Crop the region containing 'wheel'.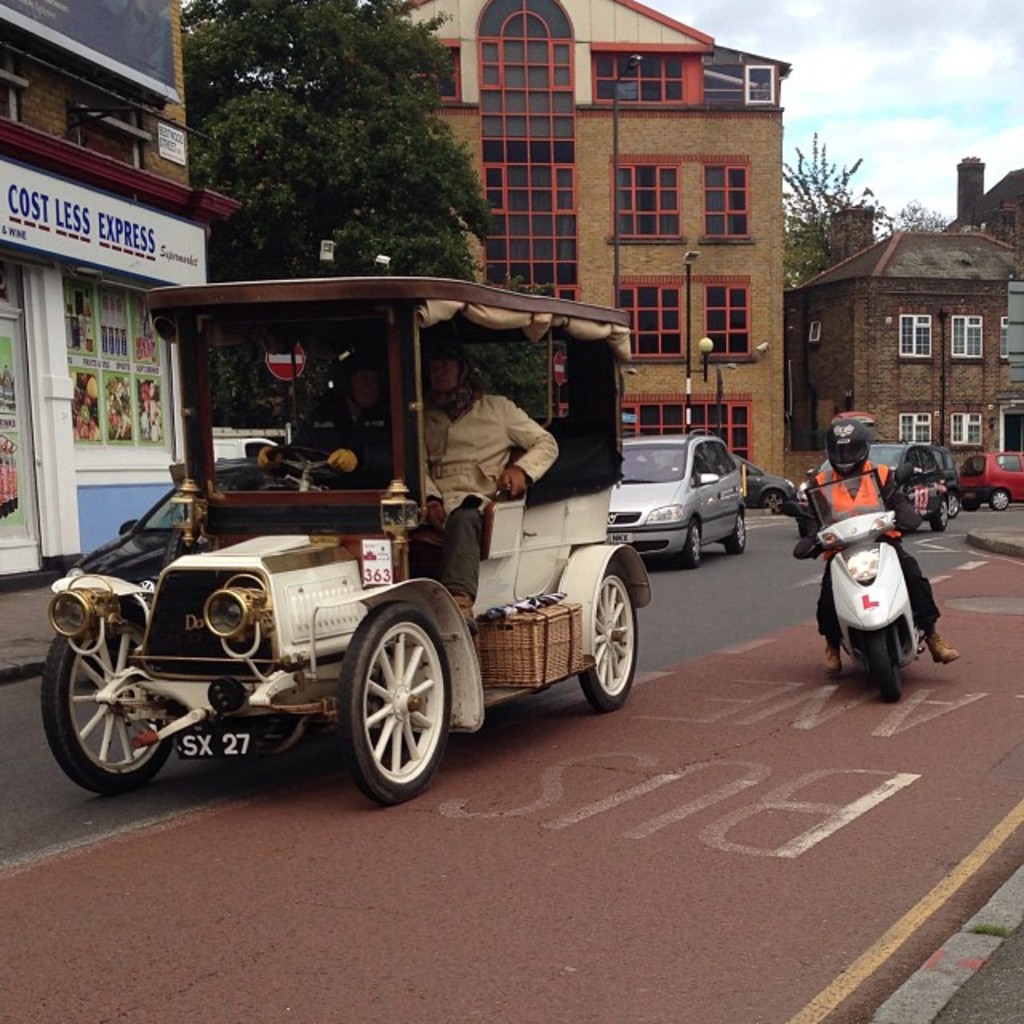
Crop region: (left=722, top=507, right=746, bottom=552).
